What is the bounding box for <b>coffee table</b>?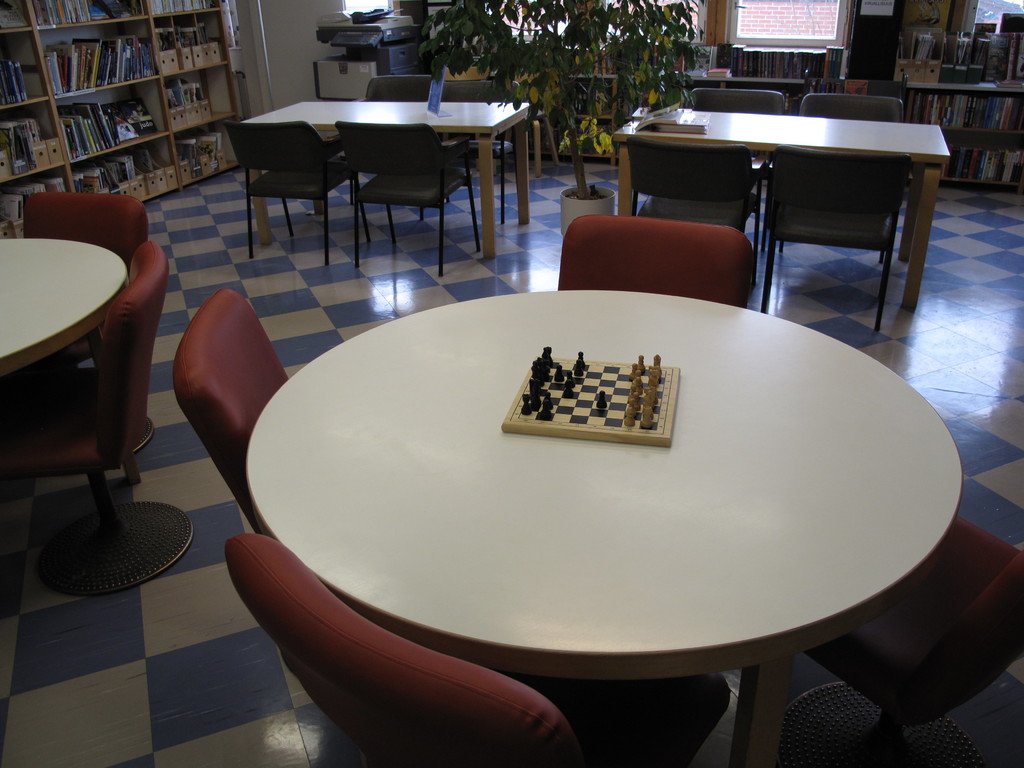
239:94:535:247.
